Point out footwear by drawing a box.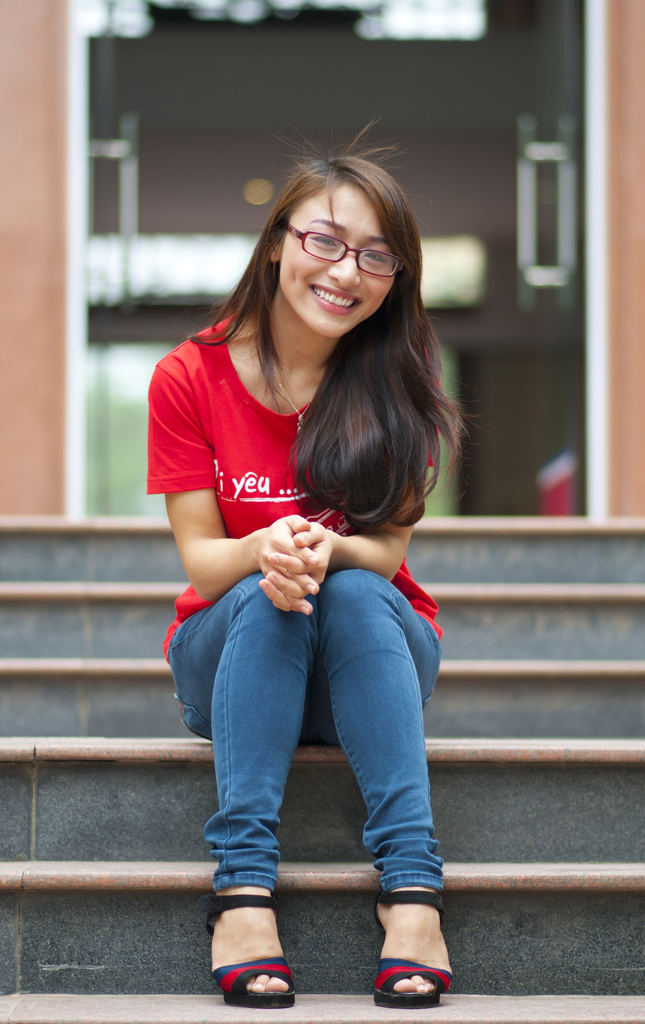
x1=372, y1=929, x2=453, y2=1012.
